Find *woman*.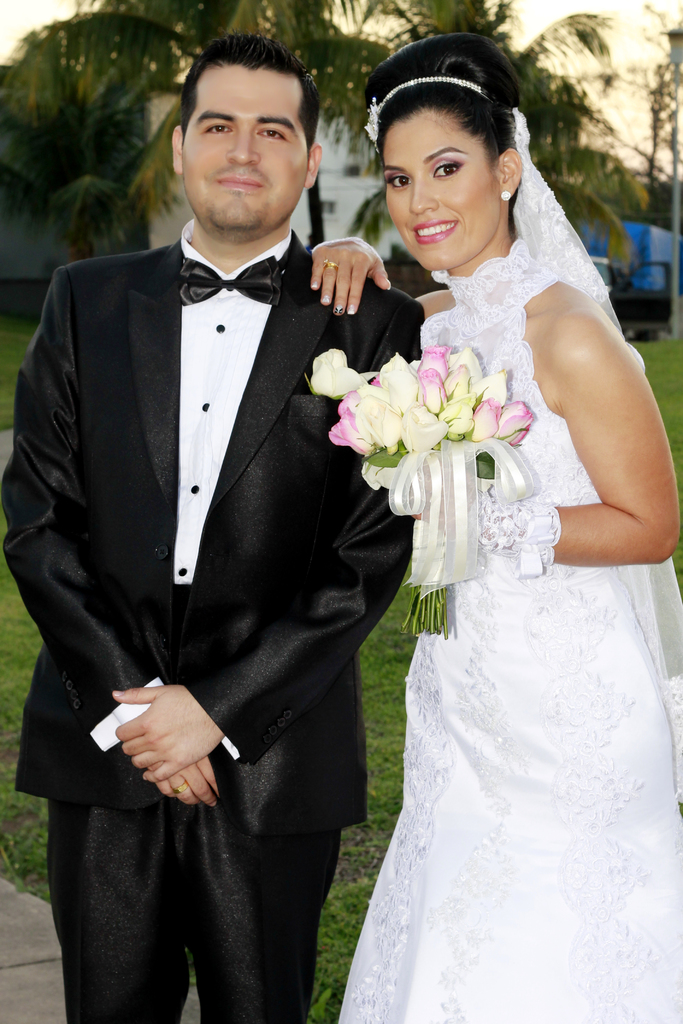
select_region(331, 31, 679, 1023).
